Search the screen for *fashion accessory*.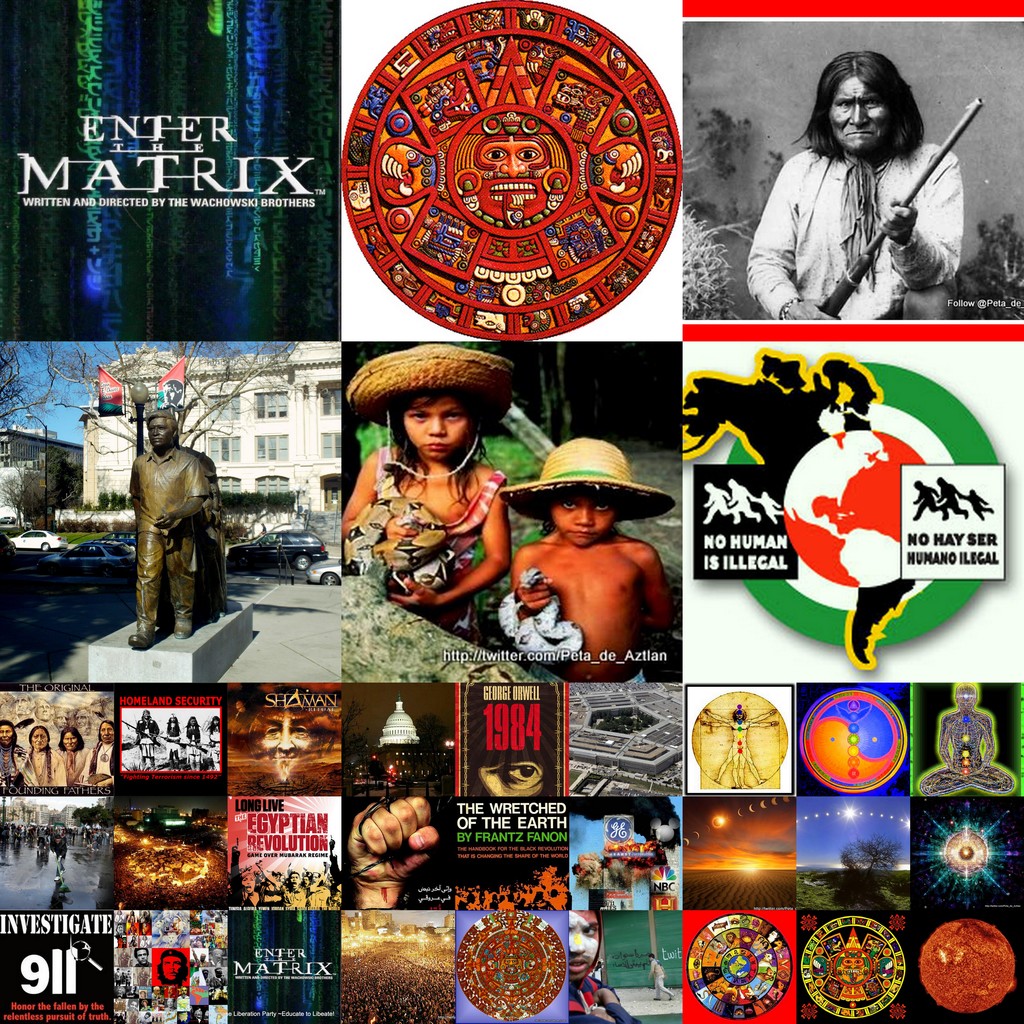
Found at left=346, top=342, right=516, bottom=426.
